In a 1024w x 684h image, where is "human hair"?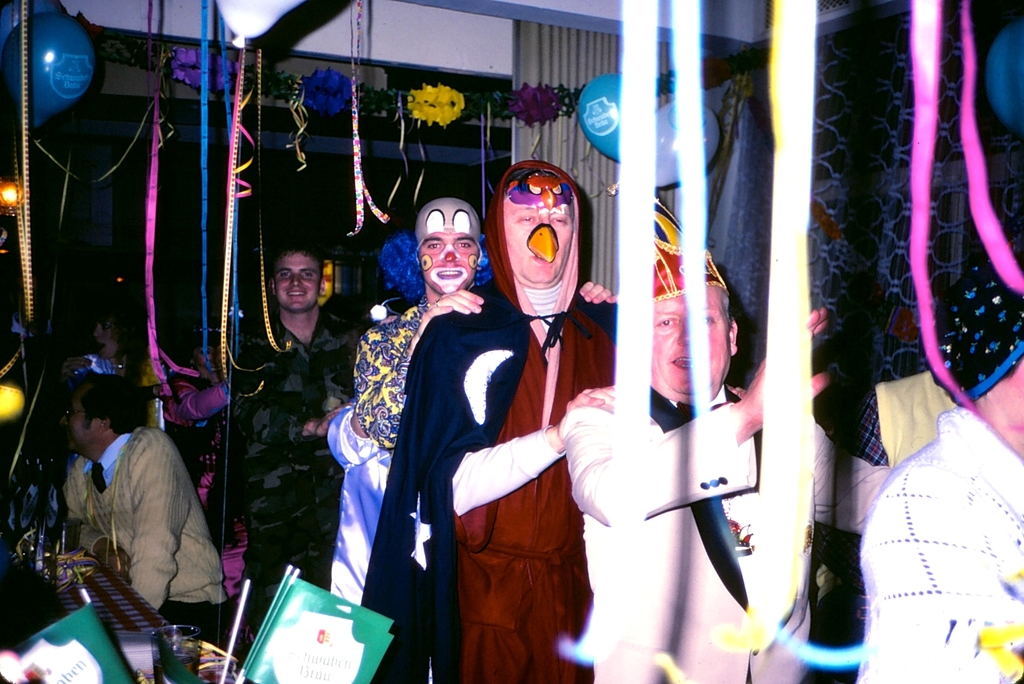
[68,372,145,430].
